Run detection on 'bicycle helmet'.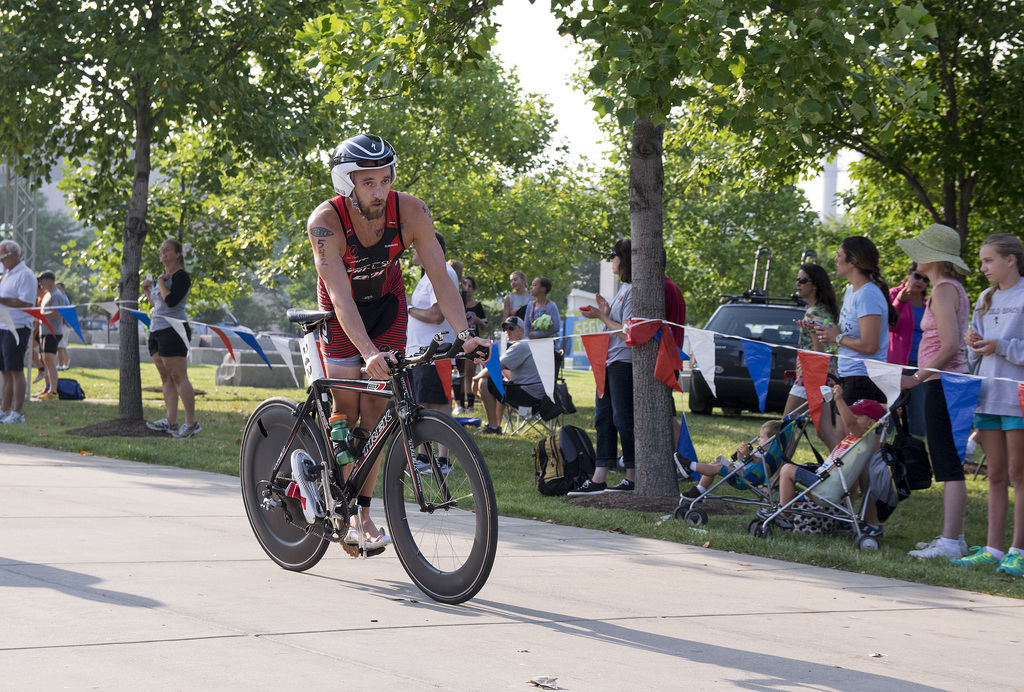
Result: left=329, top=133, right=397, bottom=225.
